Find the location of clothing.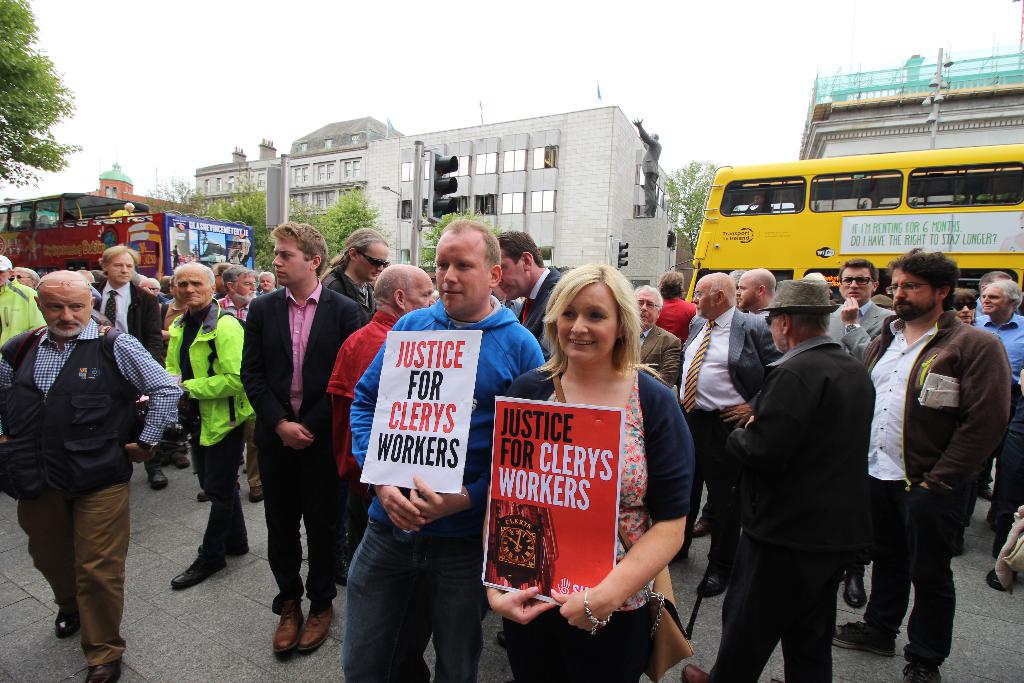
Location: 972/318/1023/504.
